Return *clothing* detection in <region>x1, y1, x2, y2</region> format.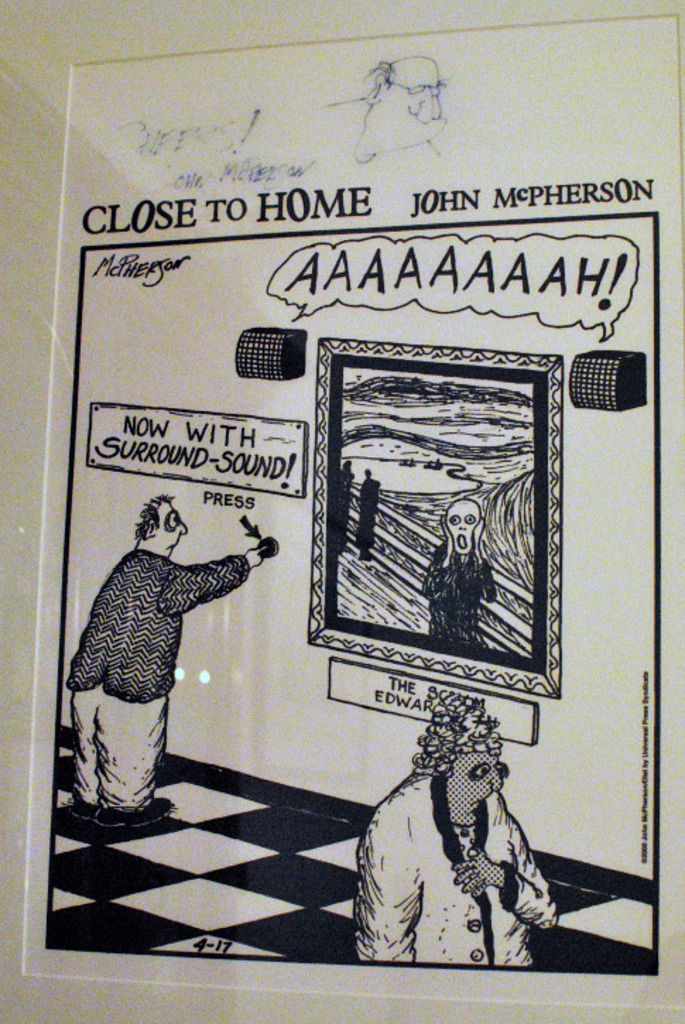
<region>419, 540, 494, 651</region>.
